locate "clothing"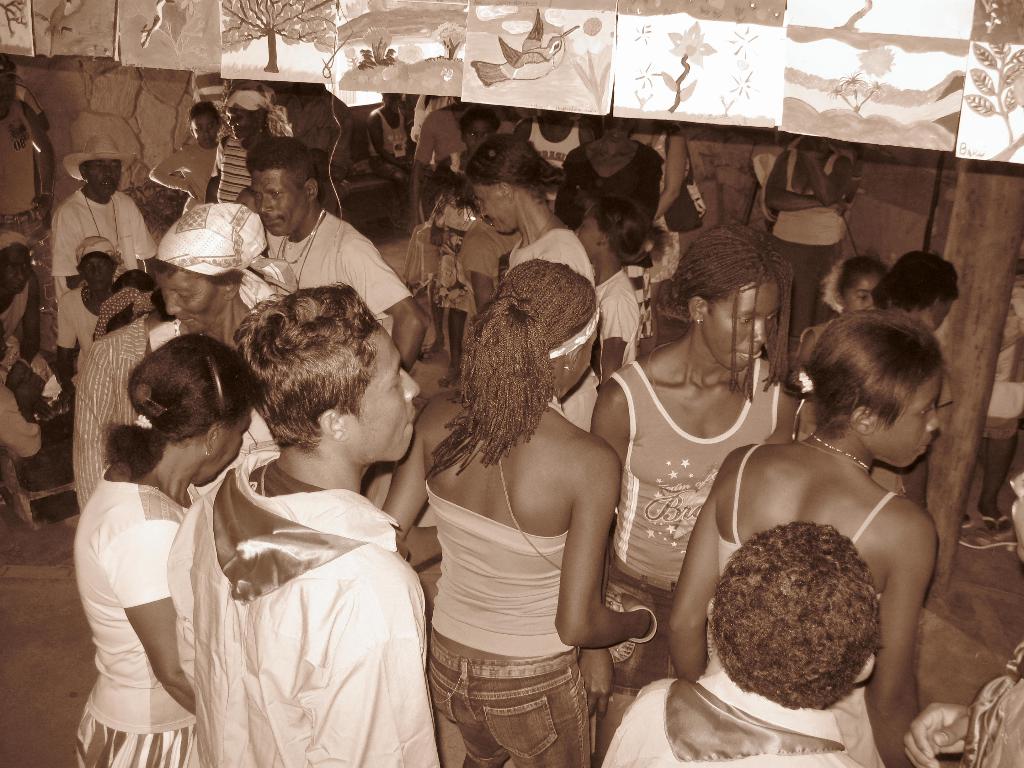
left=158, top=429, right=432, bottom=760
